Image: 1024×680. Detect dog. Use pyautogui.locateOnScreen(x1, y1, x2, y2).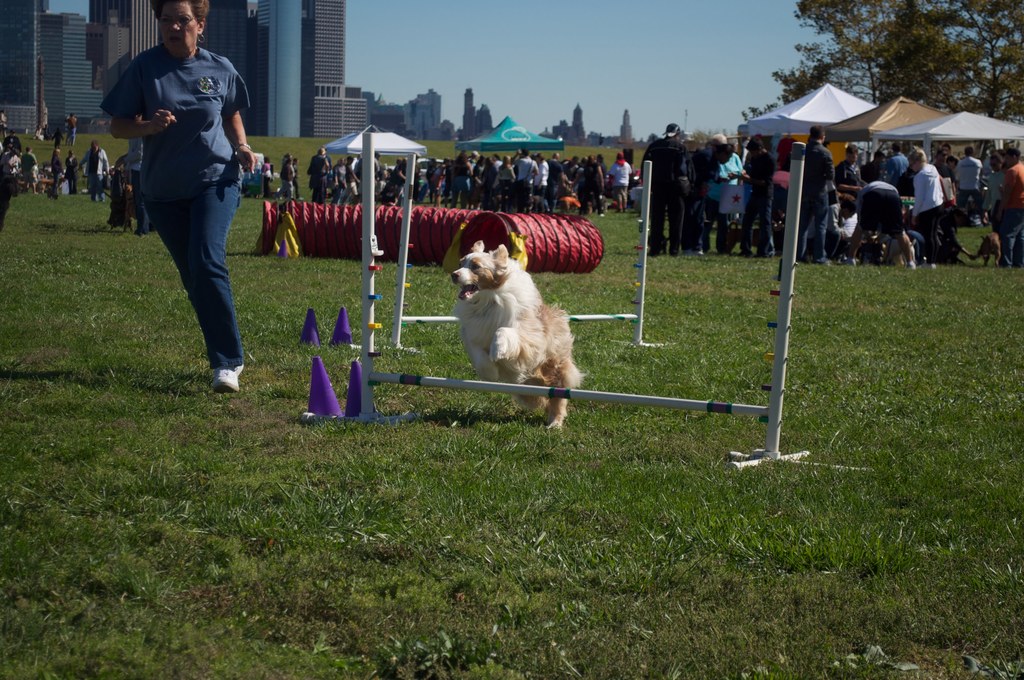
pyautogui.locateOnScreen(977, 231, 1001, 269).
